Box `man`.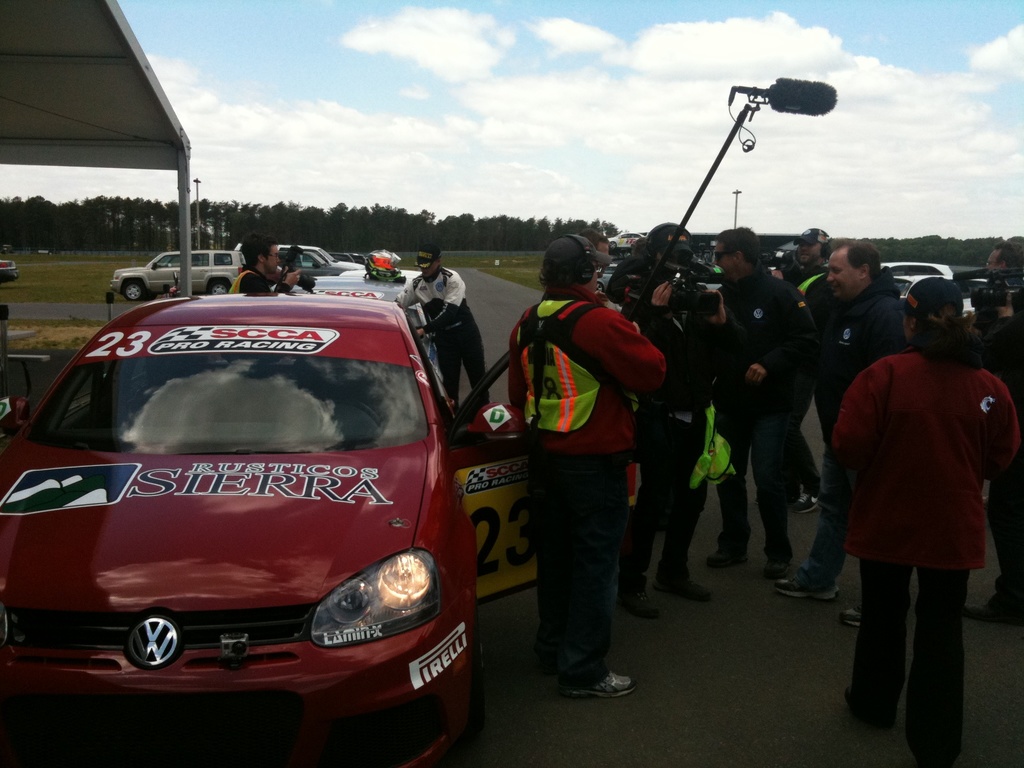
[left=393, top=243, right=491, bottom=413].
